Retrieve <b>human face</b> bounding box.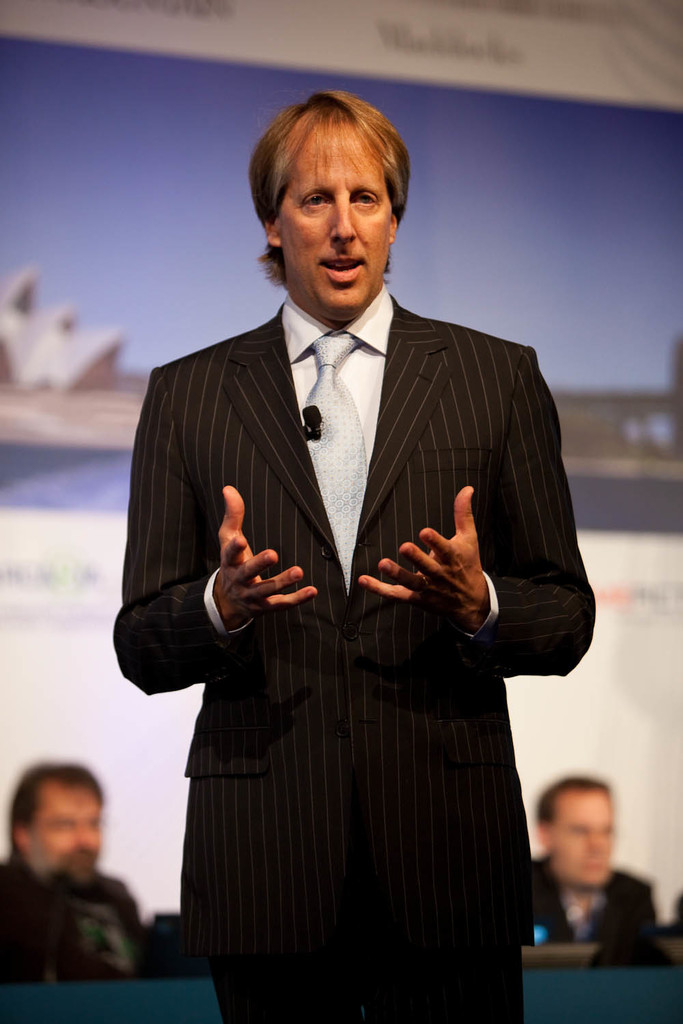
Bounding box: [273,126,394,319].
